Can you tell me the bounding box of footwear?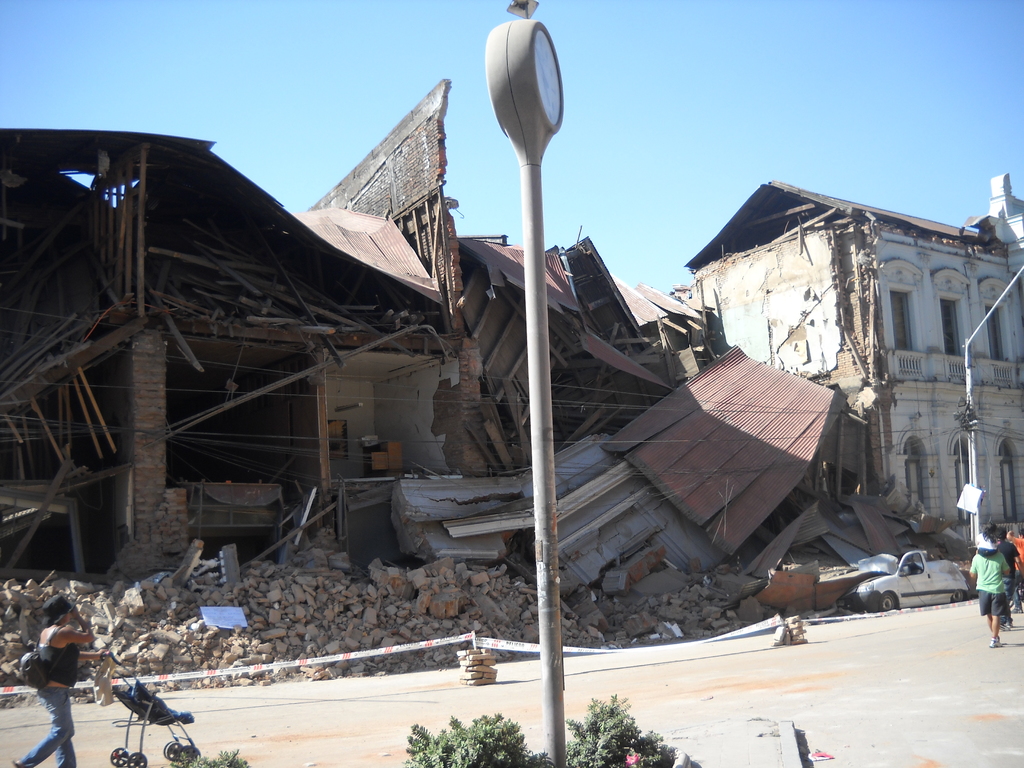
BBox(1000, 623, 1009, 630).
